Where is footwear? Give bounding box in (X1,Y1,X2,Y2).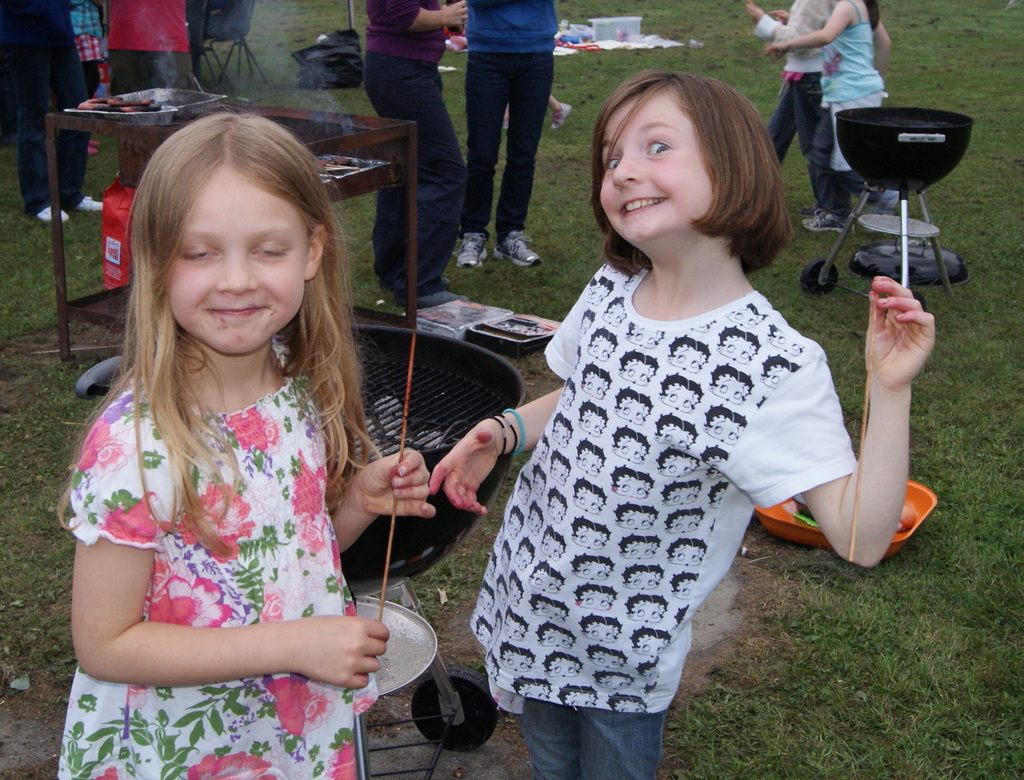
(464,226,489,265).
